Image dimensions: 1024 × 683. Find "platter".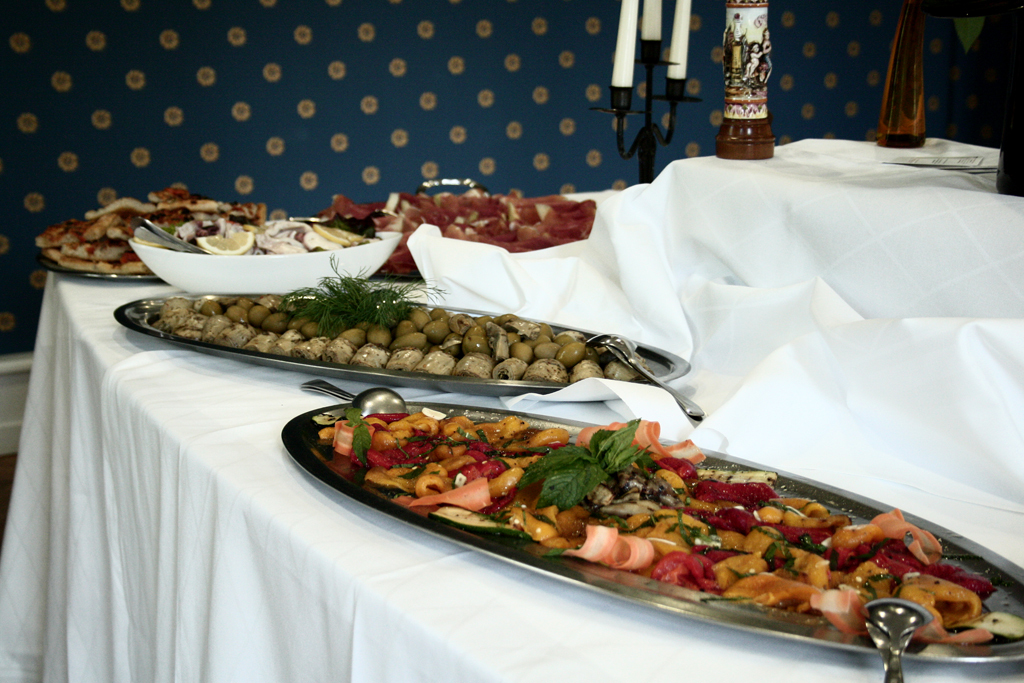
locate(279, 399, 1023, 661).
